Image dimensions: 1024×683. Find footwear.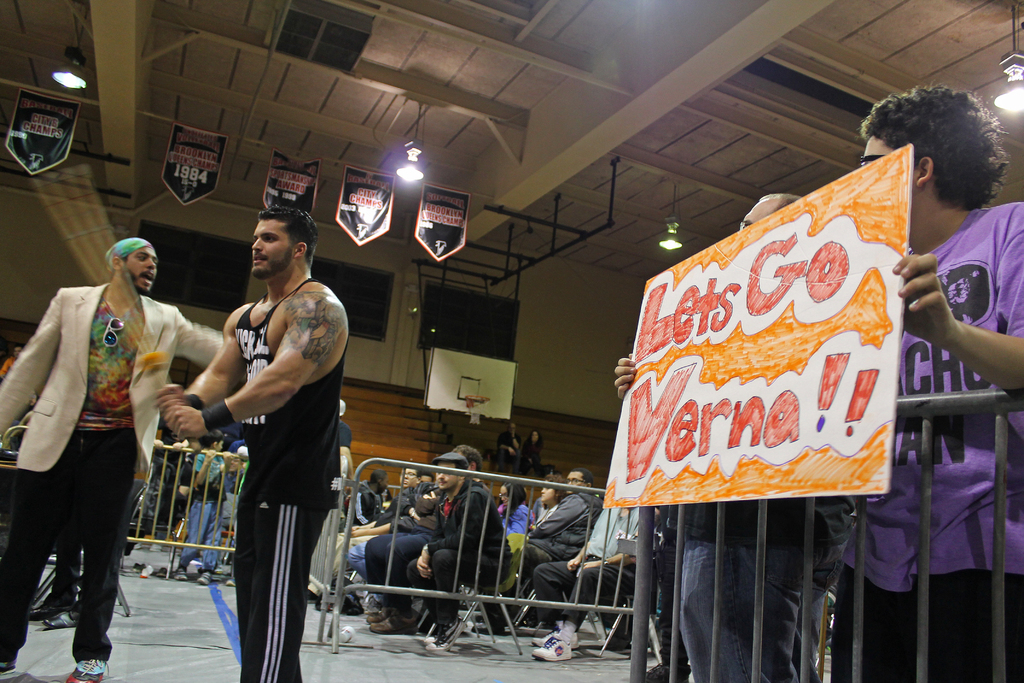
[65,659,109,682].
